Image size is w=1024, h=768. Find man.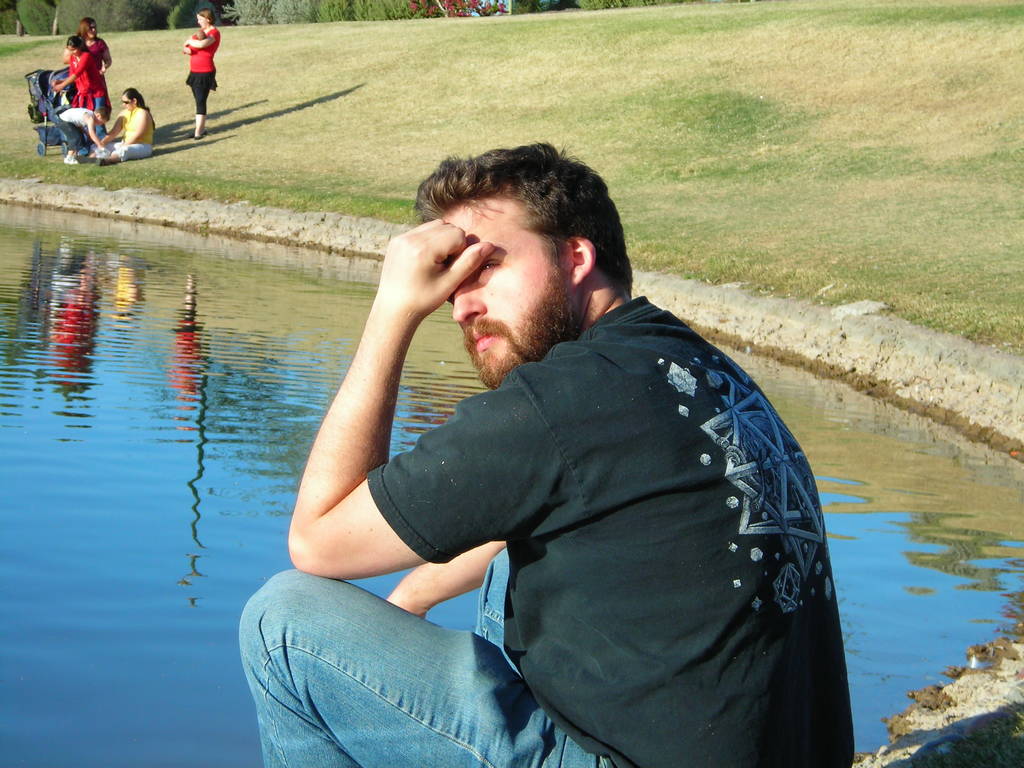
region(243, 138, 872, 767).
